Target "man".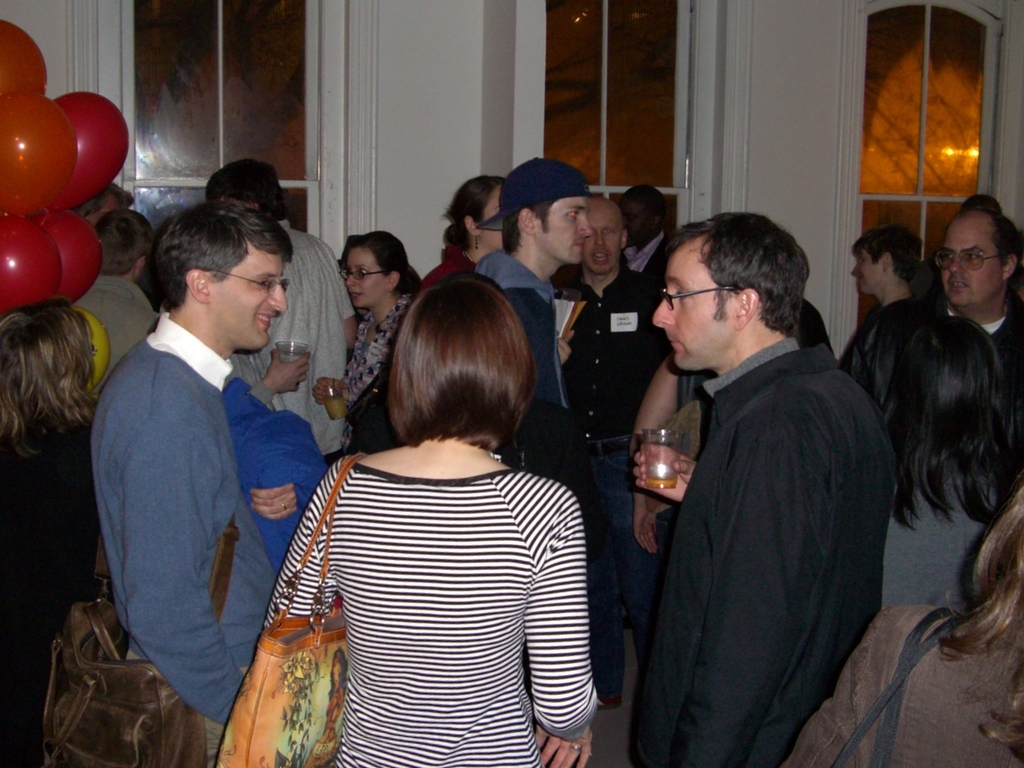
Target region: [left=466, top=154, right=596, bottom=428].
